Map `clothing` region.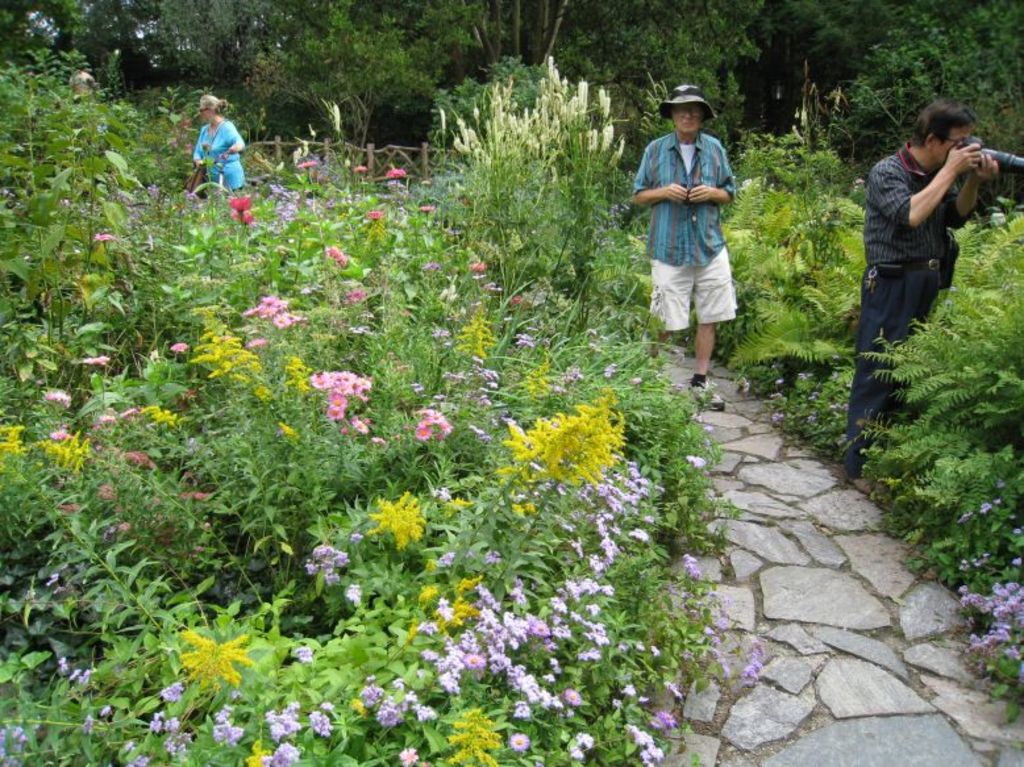
Mapped to [left=630, top=133, right=737, bottom=334].
